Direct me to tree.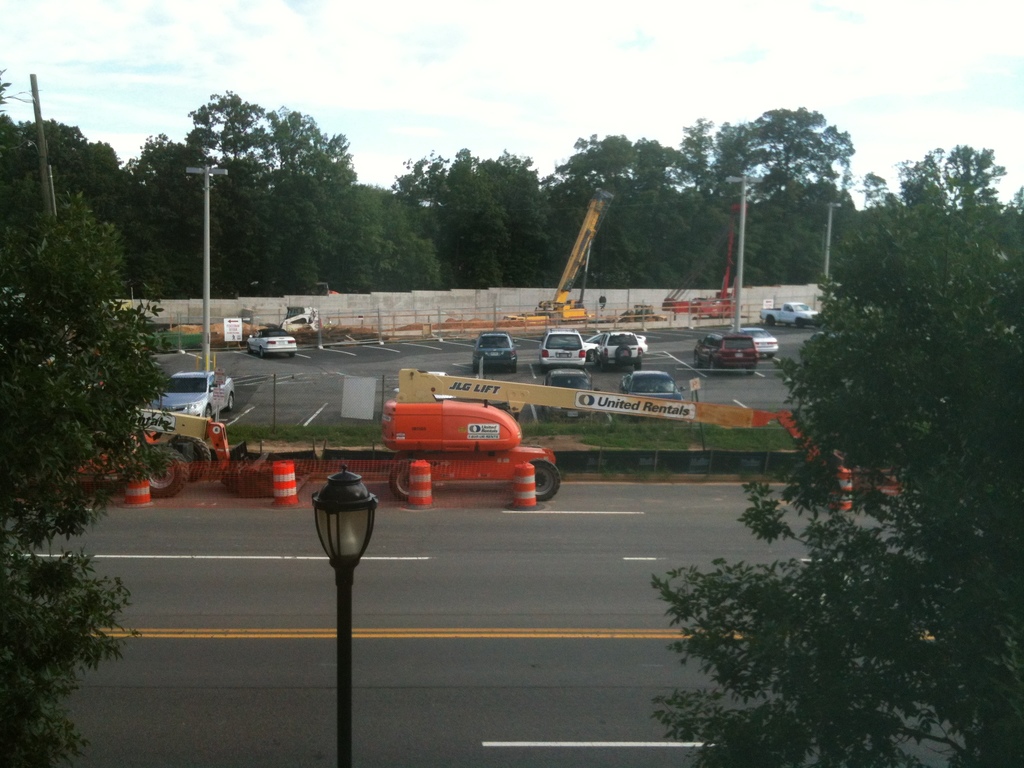
Direction: pyautogui.locateOnScreen(0, 71, 129, 225).
